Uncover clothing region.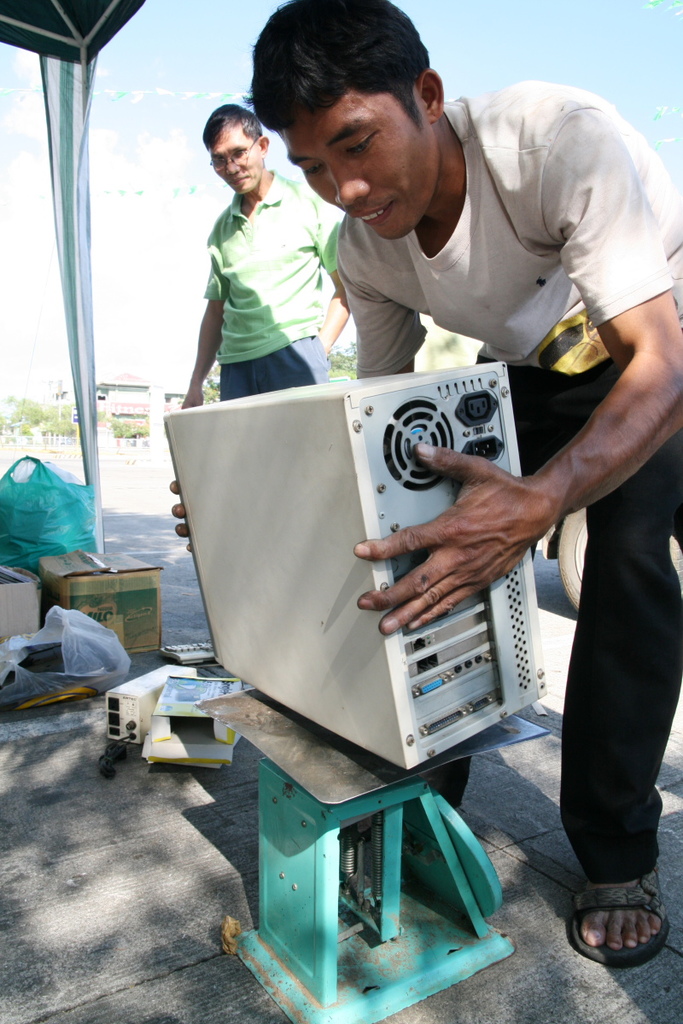
Uncovered: pyautogui.locateOnScreen(192, 136, 353, 389).
